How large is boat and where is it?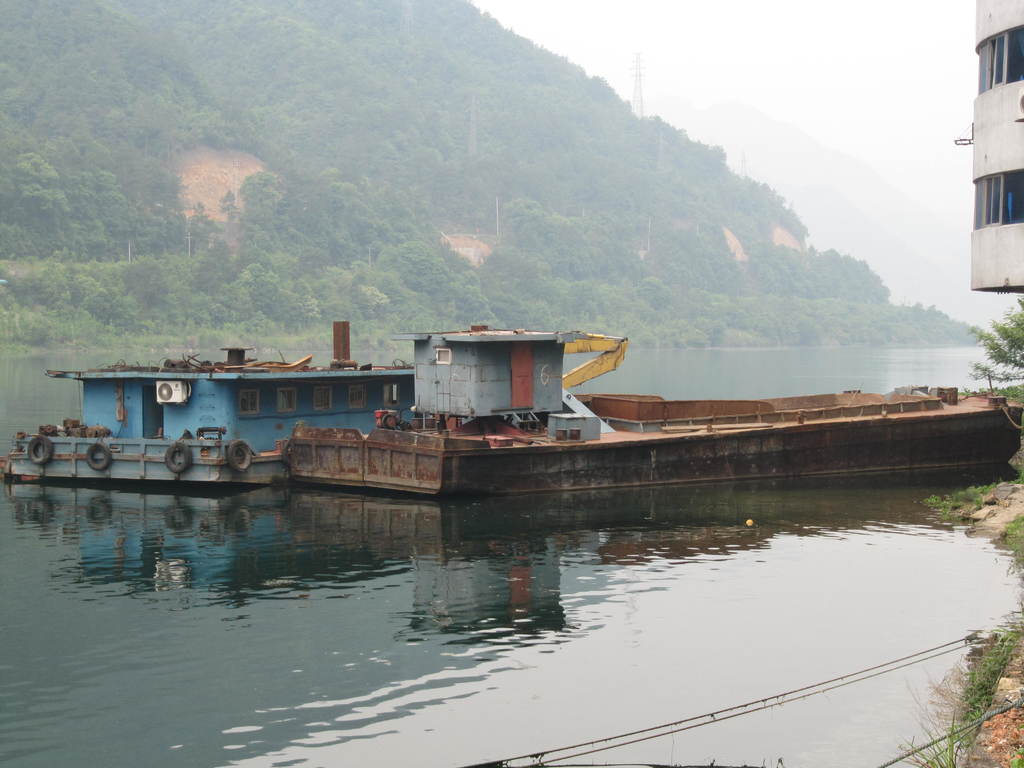
Bounding box: 35,314,449,476.
